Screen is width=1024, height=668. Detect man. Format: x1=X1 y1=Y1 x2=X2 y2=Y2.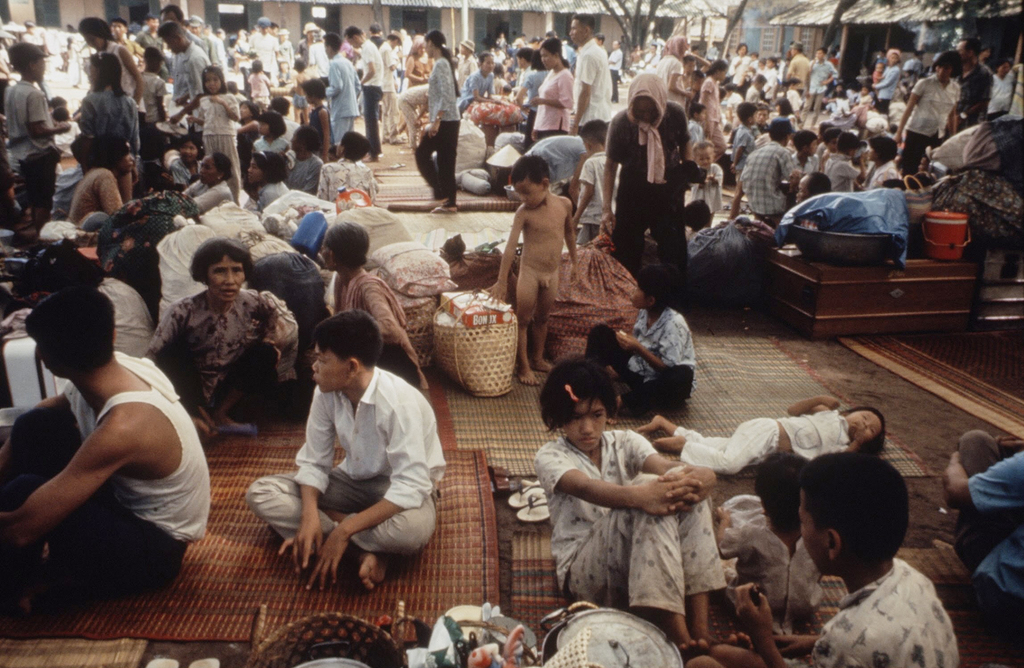
x1=946 y1=30 x2=988 y2=134.
